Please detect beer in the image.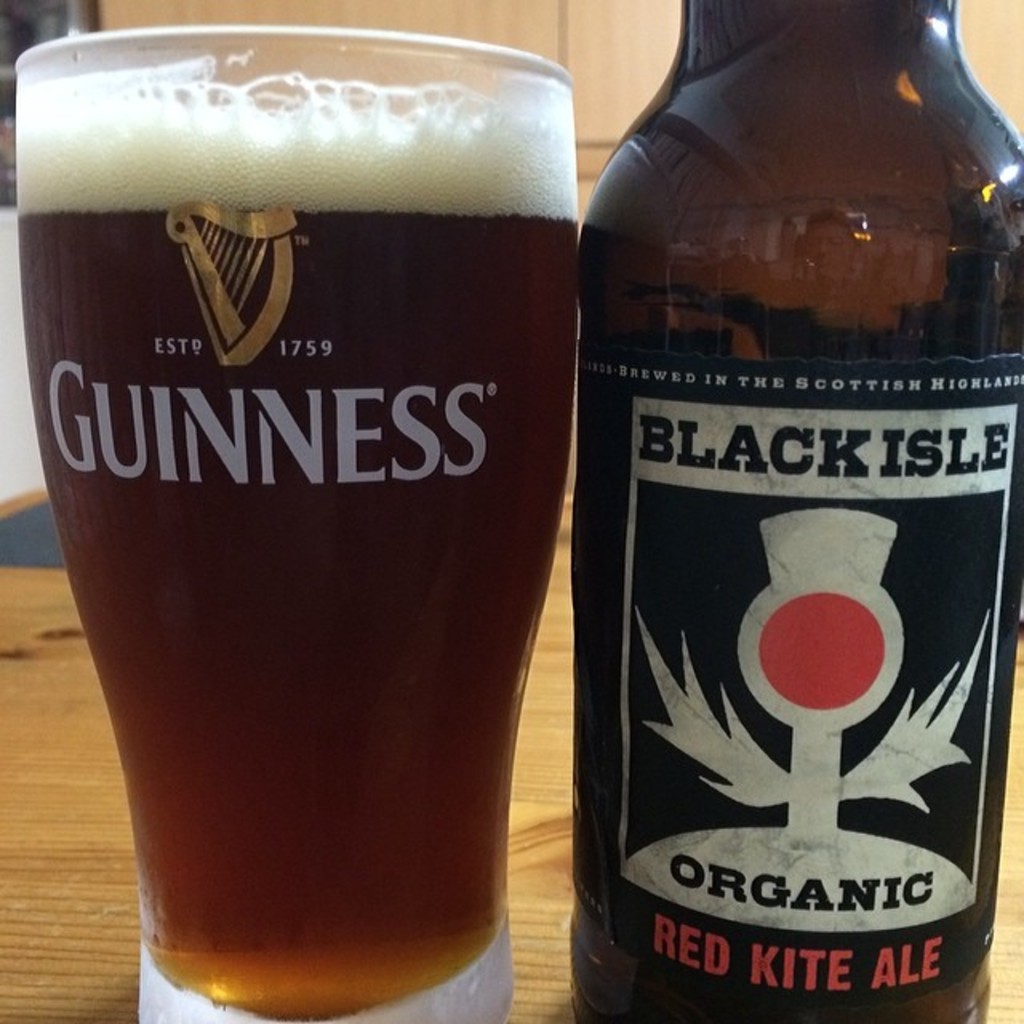
box=[13, 11, 603, 1022].
